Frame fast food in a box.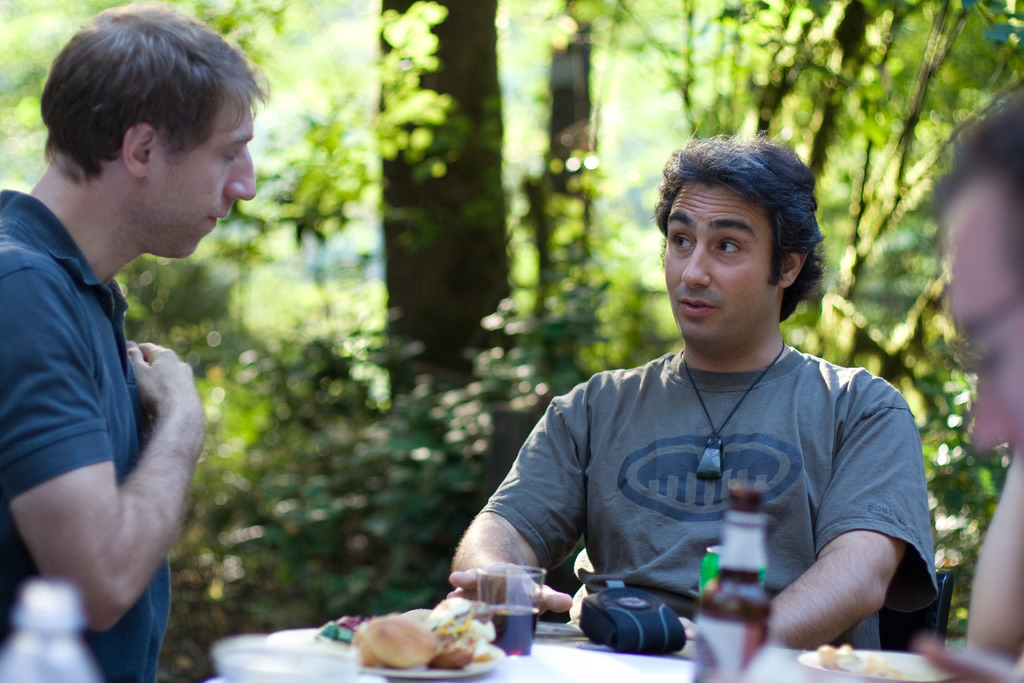
bbox=(812, 638, 908, 679).
